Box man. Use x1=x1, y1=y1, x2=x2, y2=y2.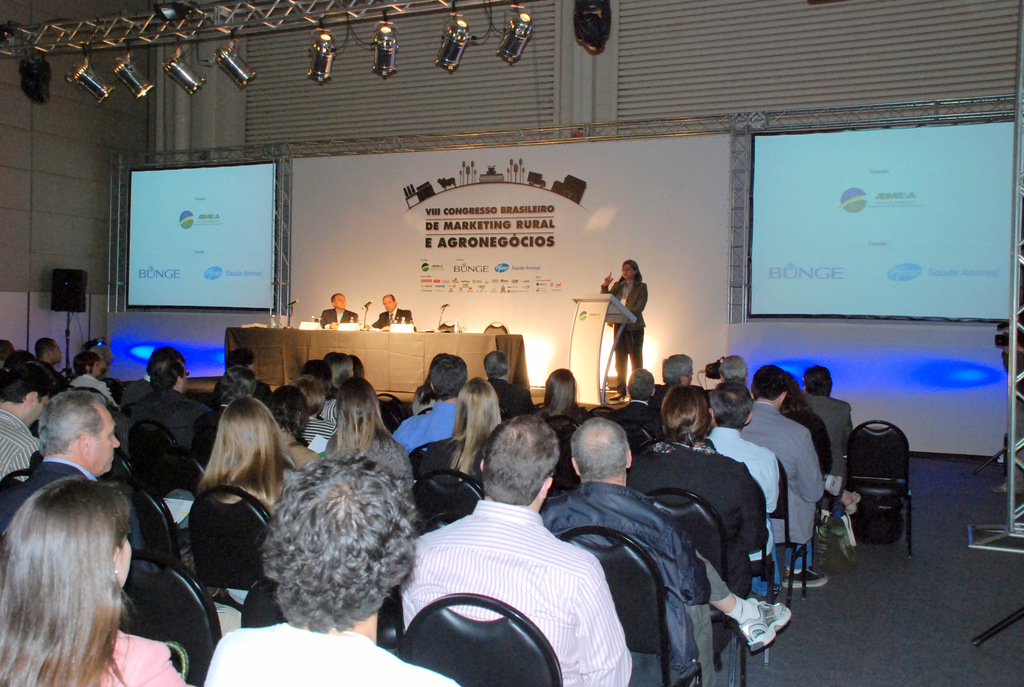
x1=648, y1=350, x2=700, y2=406.
